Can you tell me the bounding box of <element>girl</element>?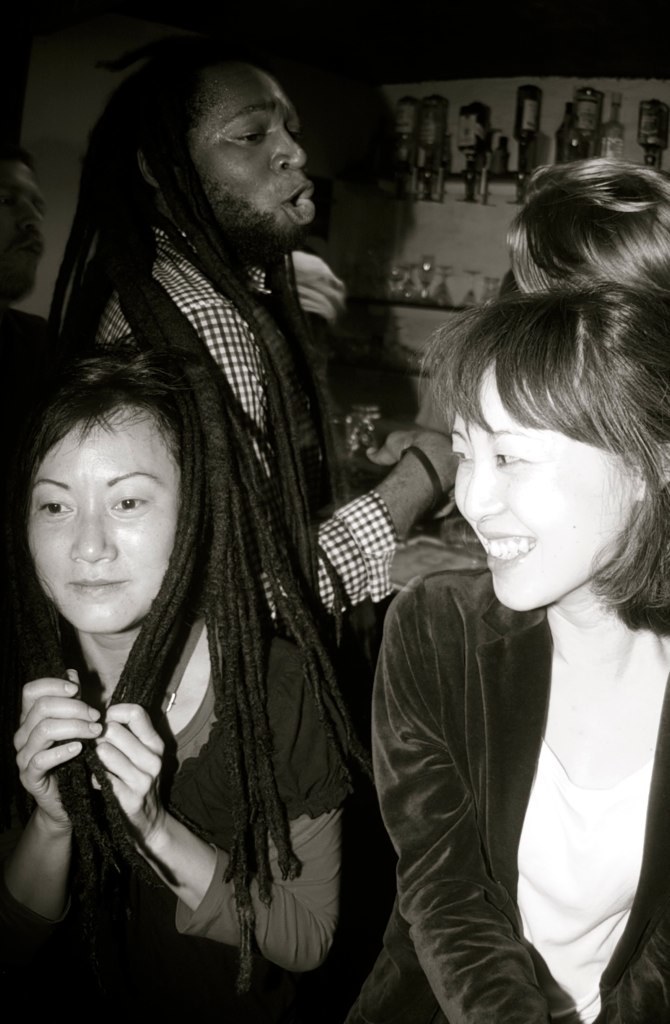
{"x1": 0, "y1": 335, "x2": 350, "y2": 1023}.
